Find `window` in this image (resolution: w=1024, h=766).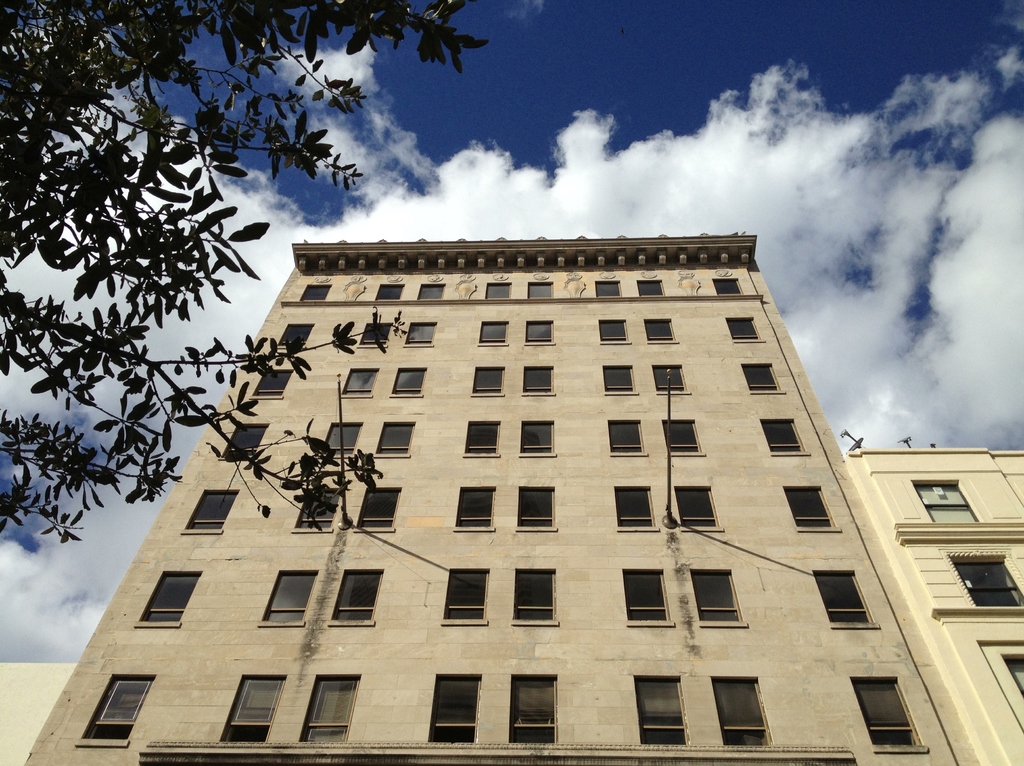
[522,365,554,396].
